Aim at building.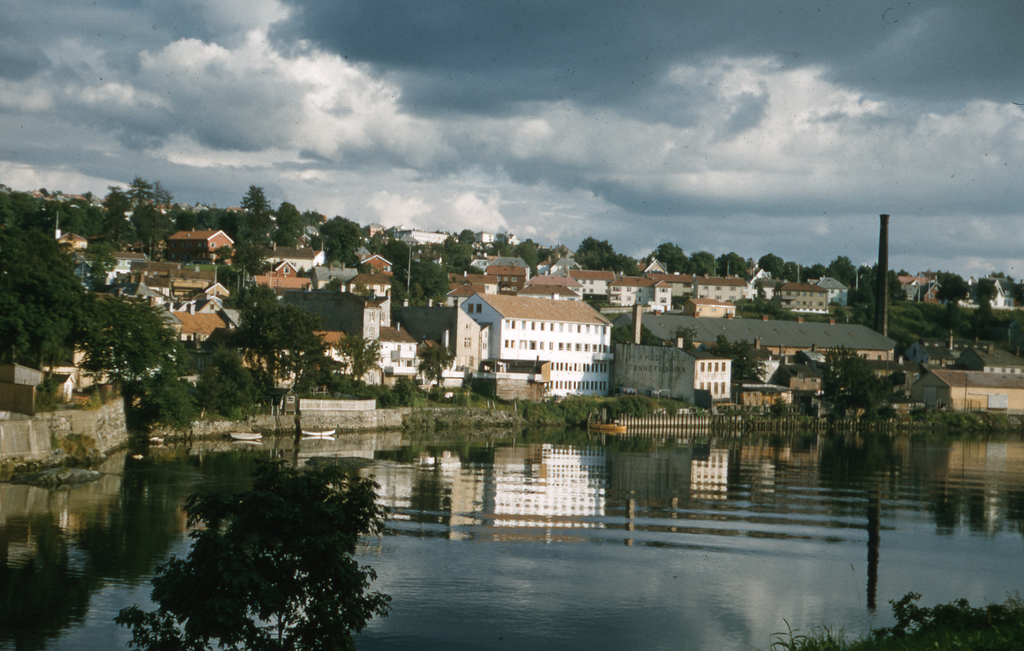
Aimed at box=[115, 262, 205, 296].
